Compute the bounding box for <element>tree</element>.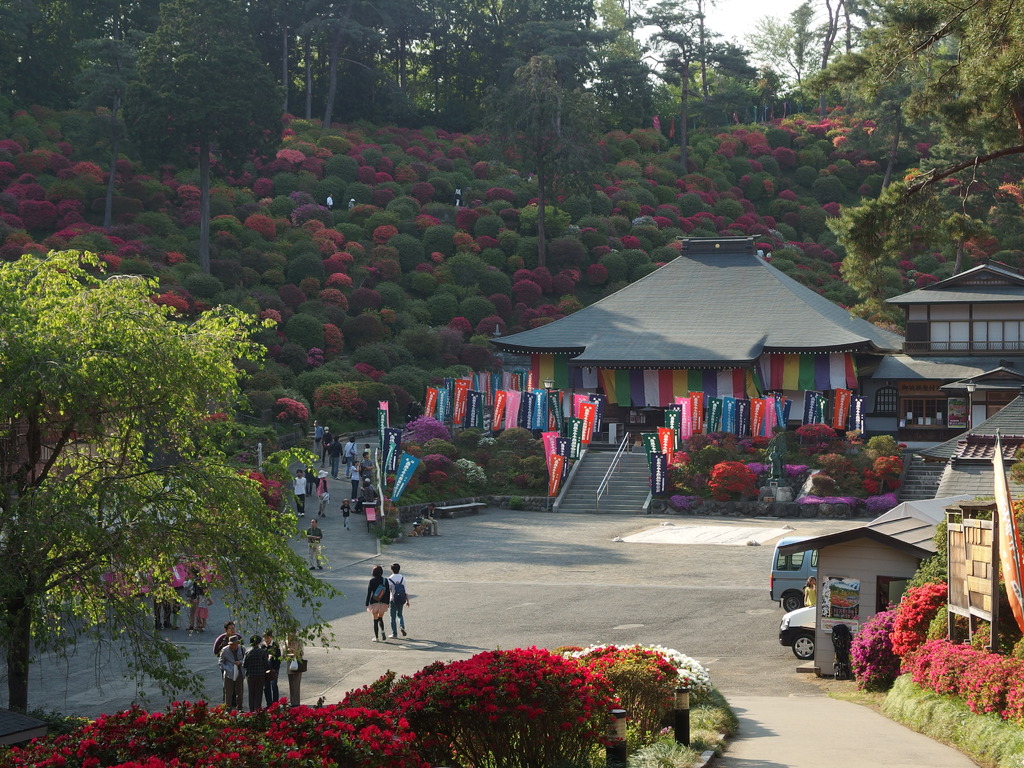
0 241 353 692.
